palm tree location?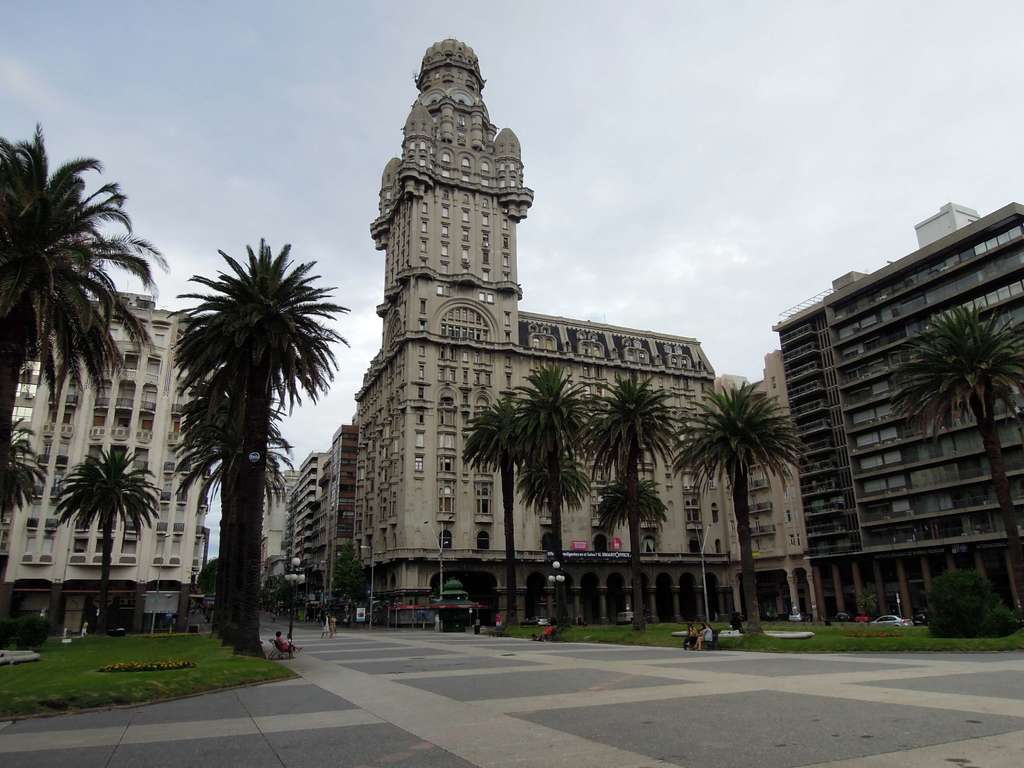
crop(584, 484, 653, 669)
